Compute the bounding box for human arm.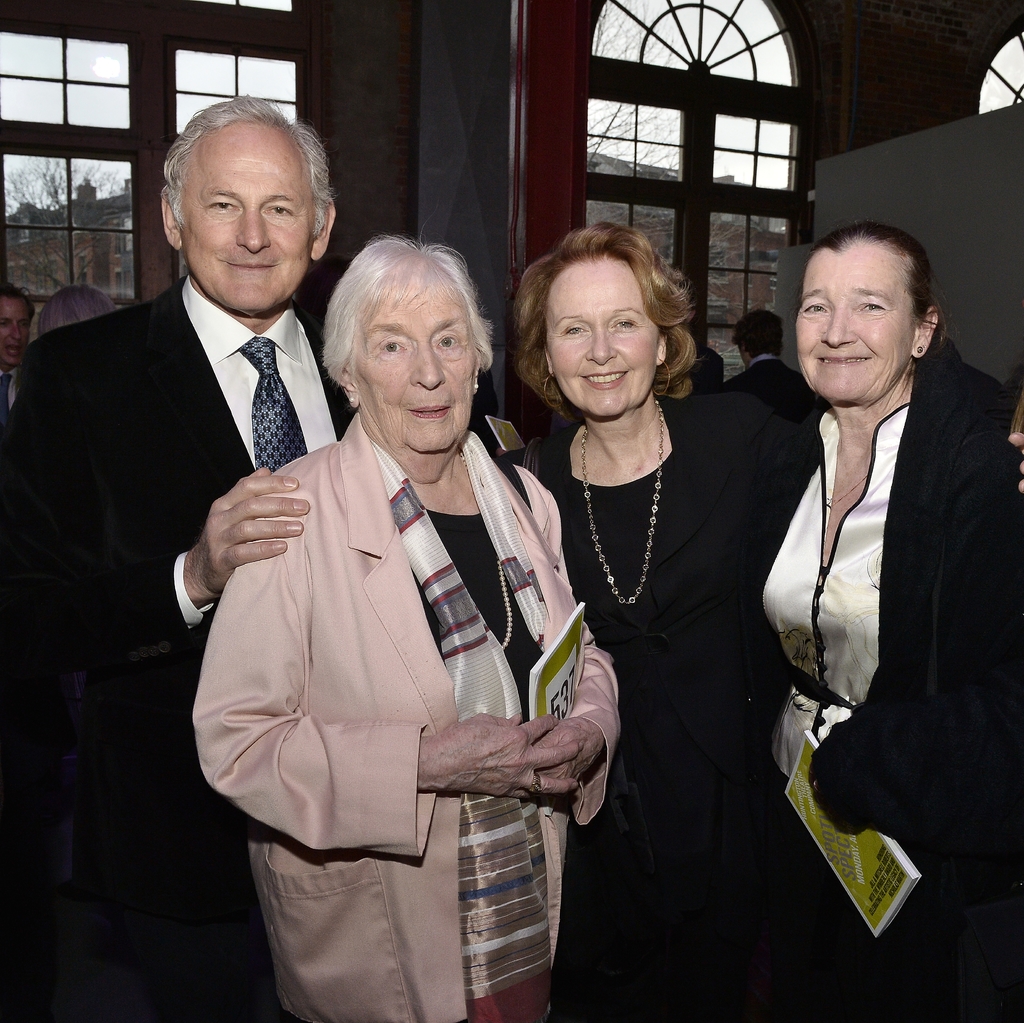
x1=0, y1=346, x2=335, y2=655.
